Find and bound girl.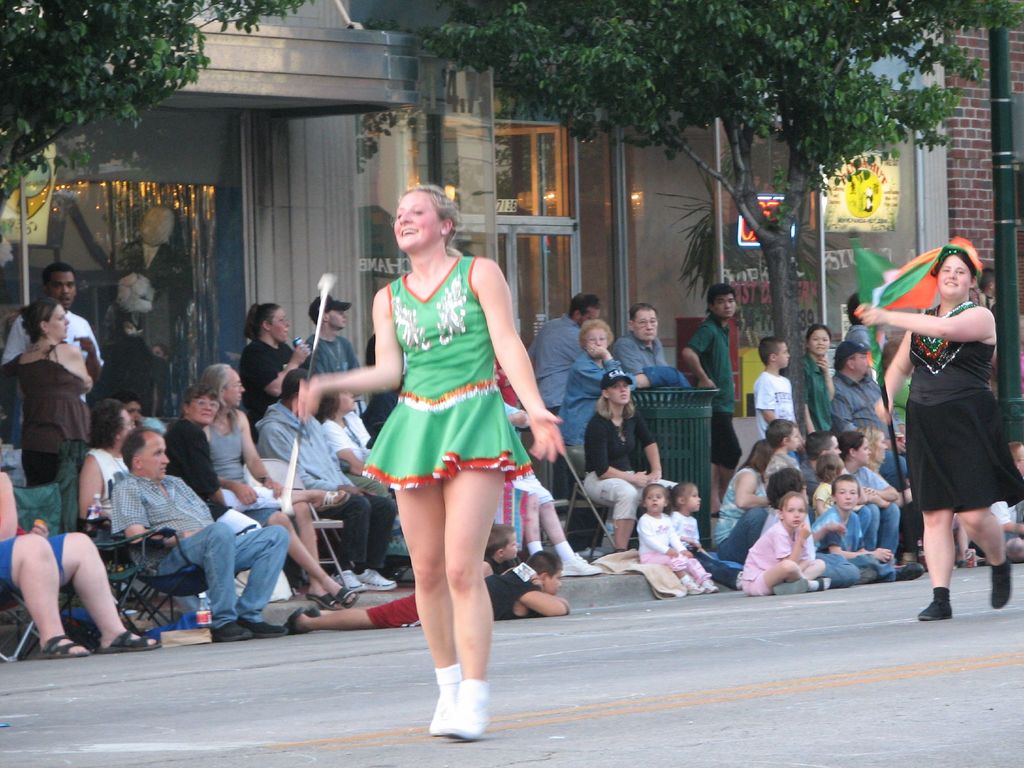
Bound: bbox=(582, 369, 661, 556).
